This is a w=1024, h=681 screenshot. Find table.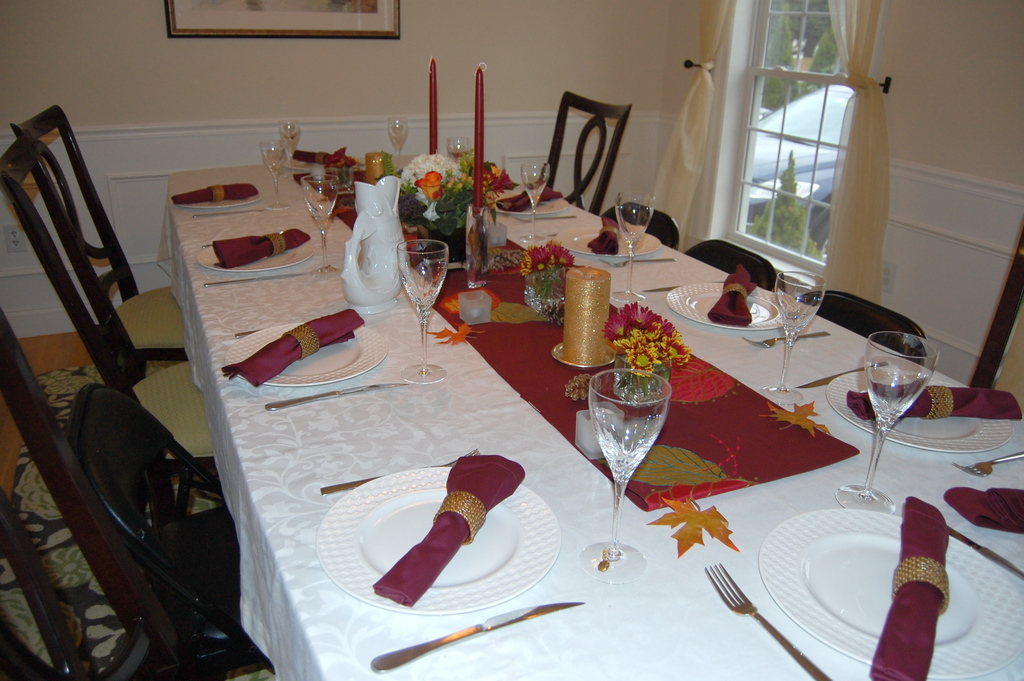
Bounding box: rect(141, 147, 1023, 680).
